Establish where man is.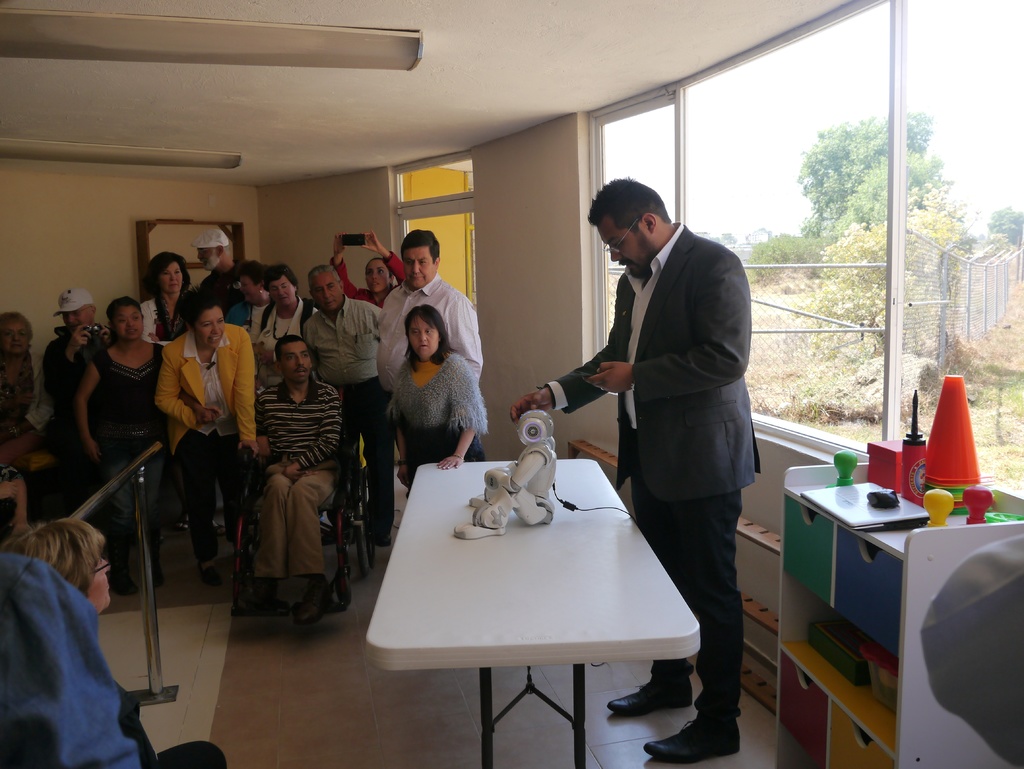
Established at locate(30, 286, 116, 455).
